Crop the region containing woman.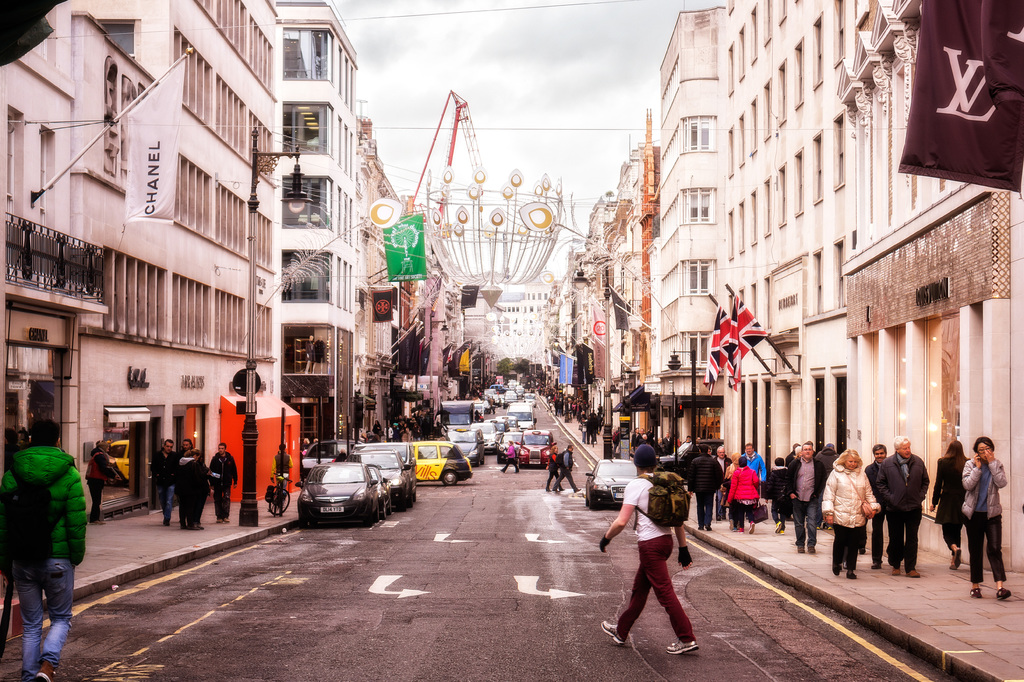
Crop region: bbox=[721, 452, 737, 482].
